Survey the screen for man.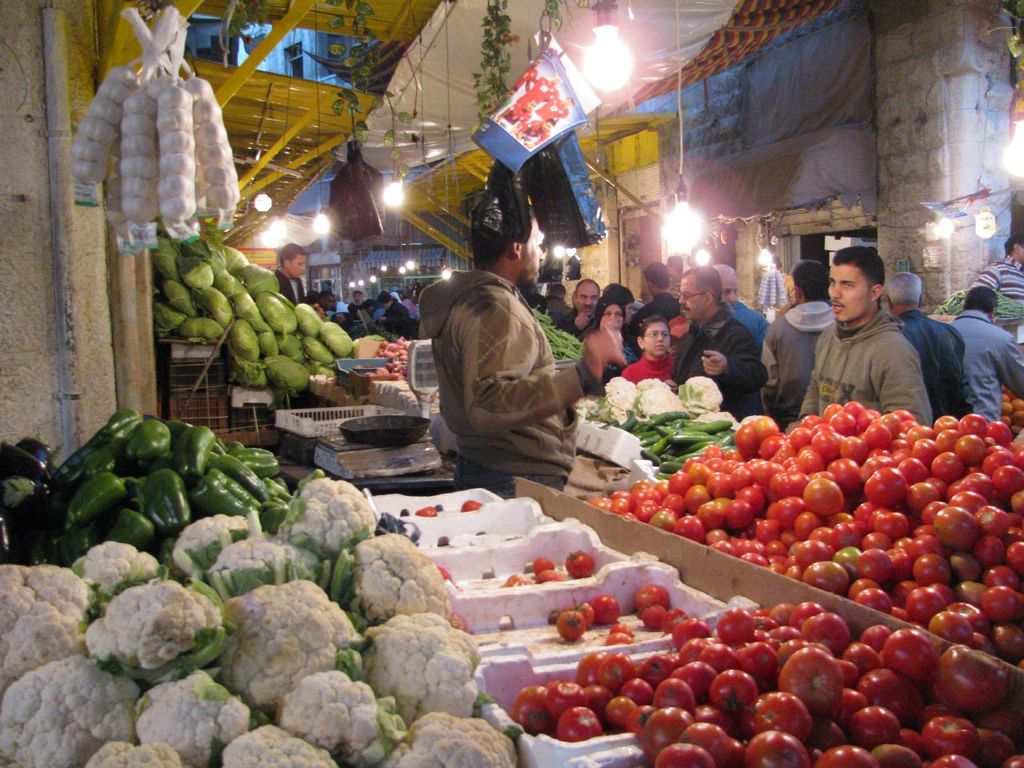
Survey found: locate(372, 285, 410, 336).
